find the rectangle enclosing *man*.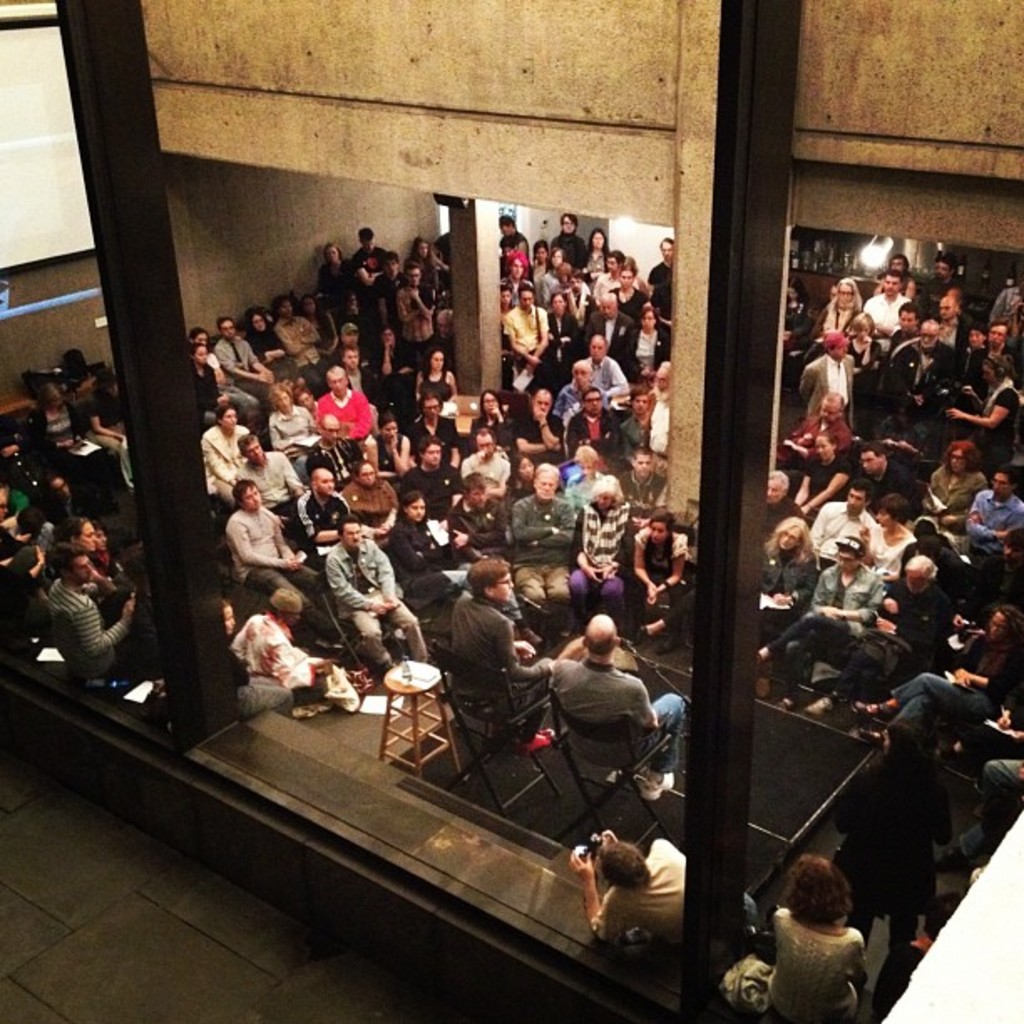
x1=212, y1=311, x2=274, y2=415.
